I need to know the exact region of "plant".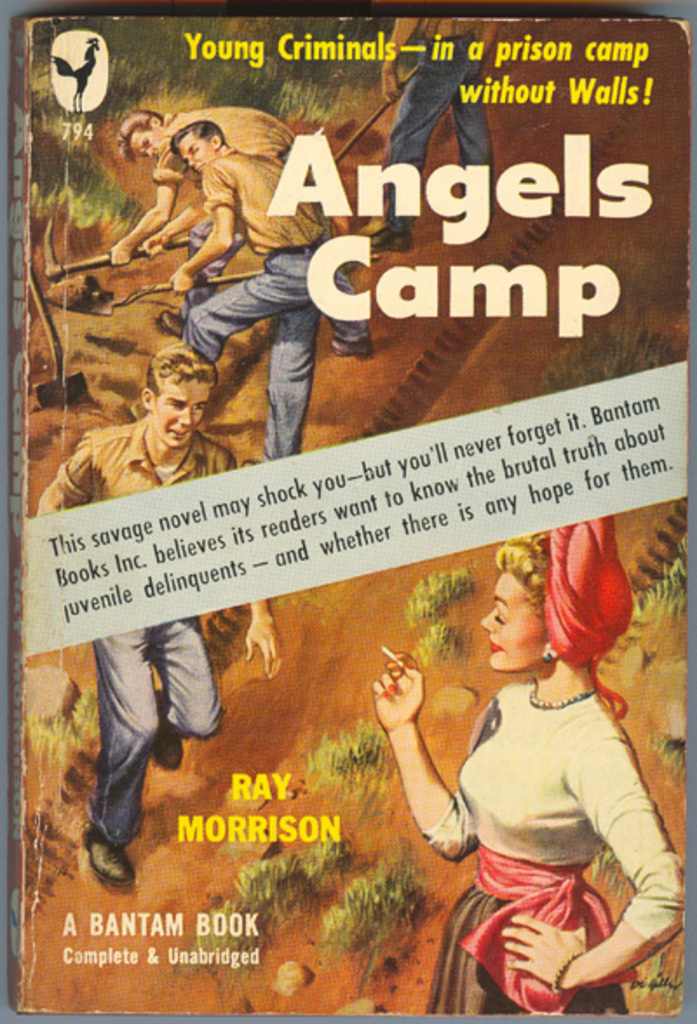
Region: bbox=(317, 850, 425, 960).
